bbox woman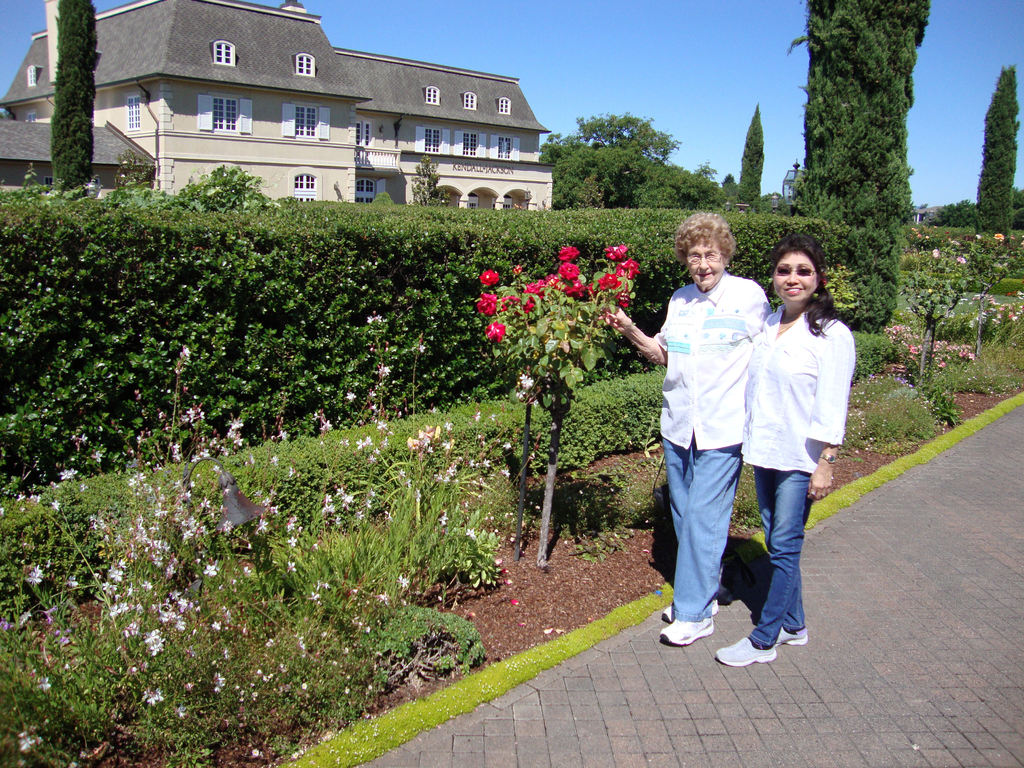
left=613, top=213, right=774, bottom=669
